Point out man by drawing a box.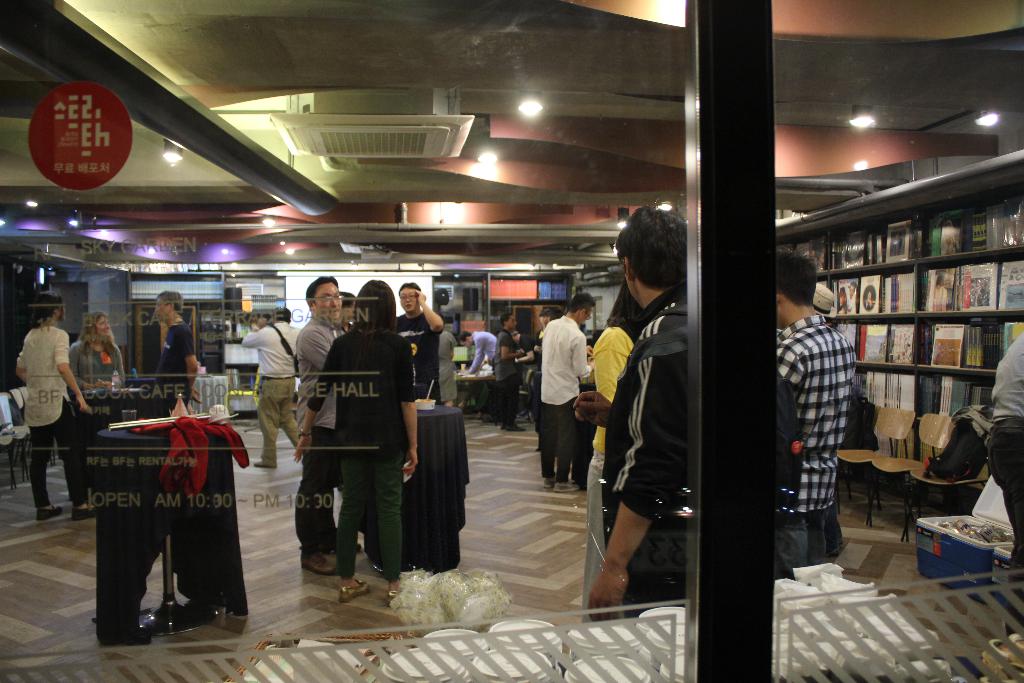
[292, 282, 420, 600].
